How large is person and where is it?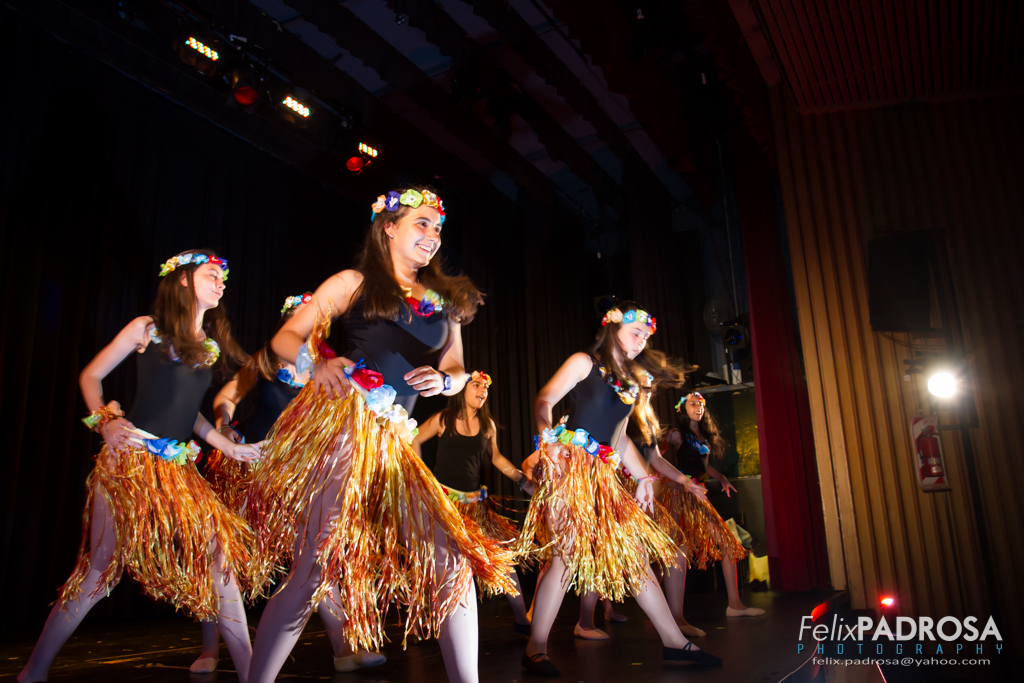
Bounding box: <region>521, 305, 724, 682</region>.
